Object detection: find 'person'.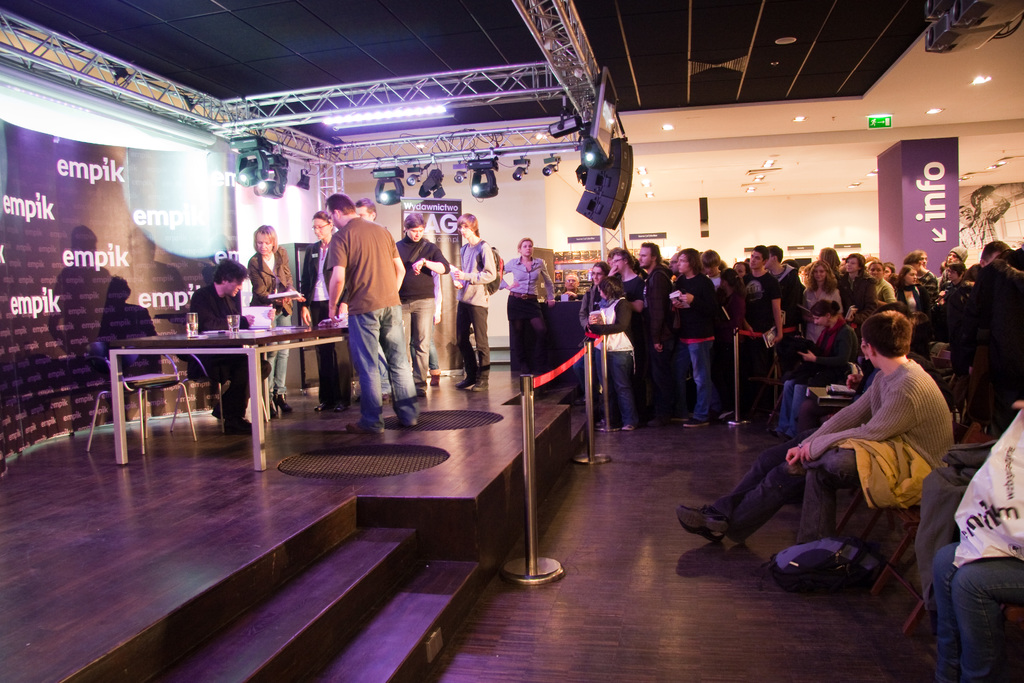
bbox(673, 297, 963, 568).
